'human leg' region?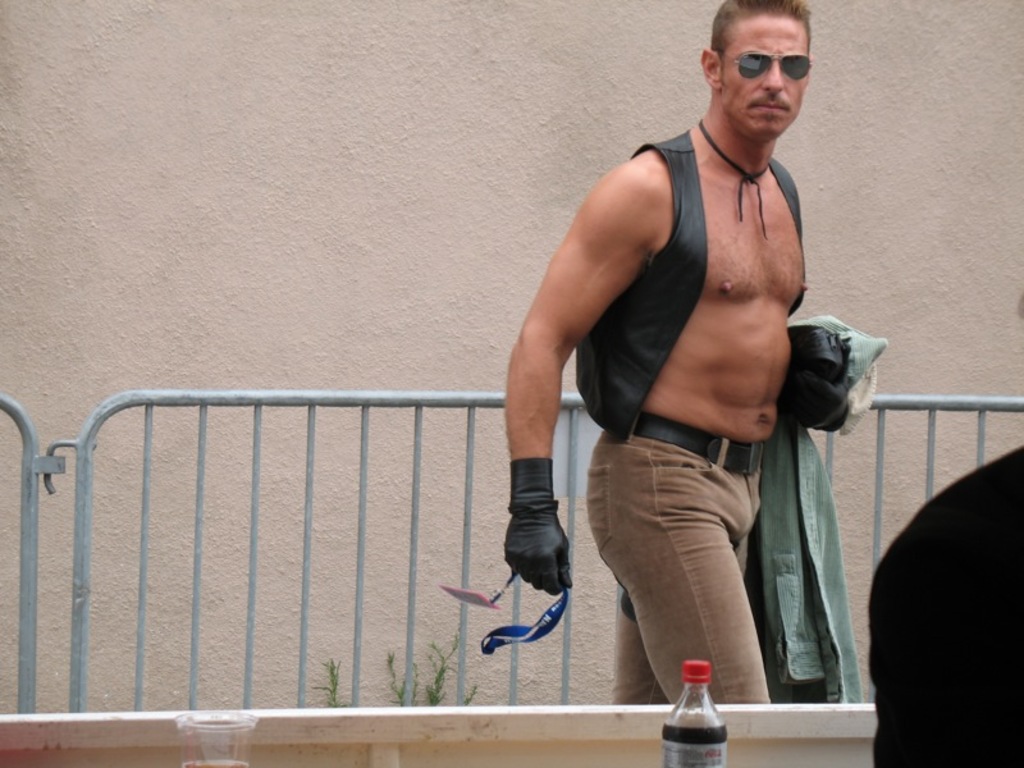
<box>609,467,760,703</box>
